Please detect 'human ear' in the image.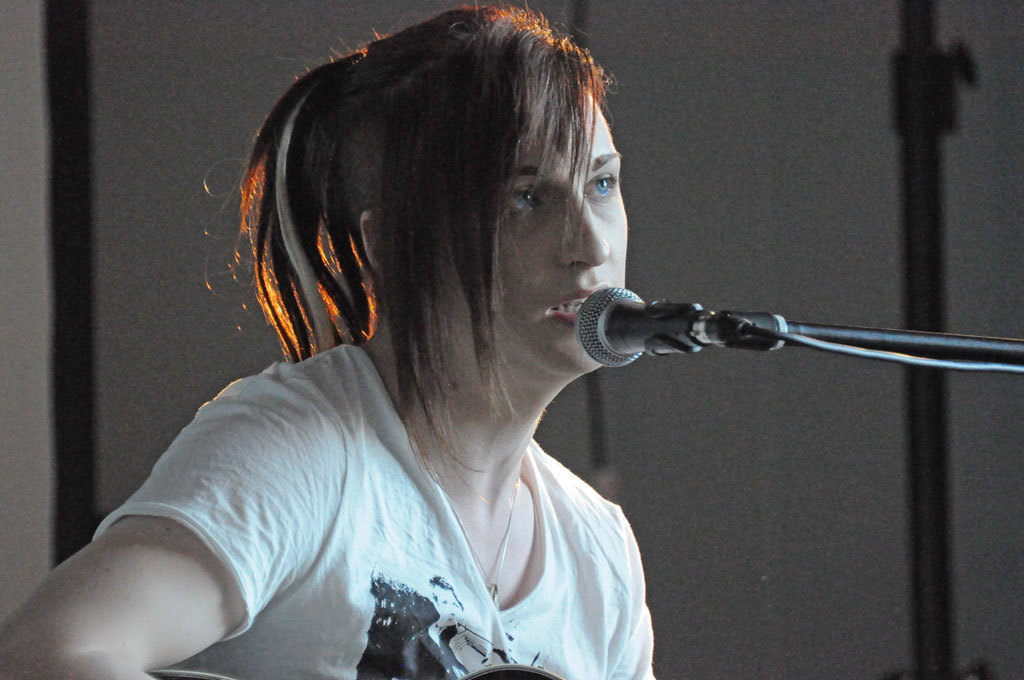
bbox=[359, 207, 380, 275].
